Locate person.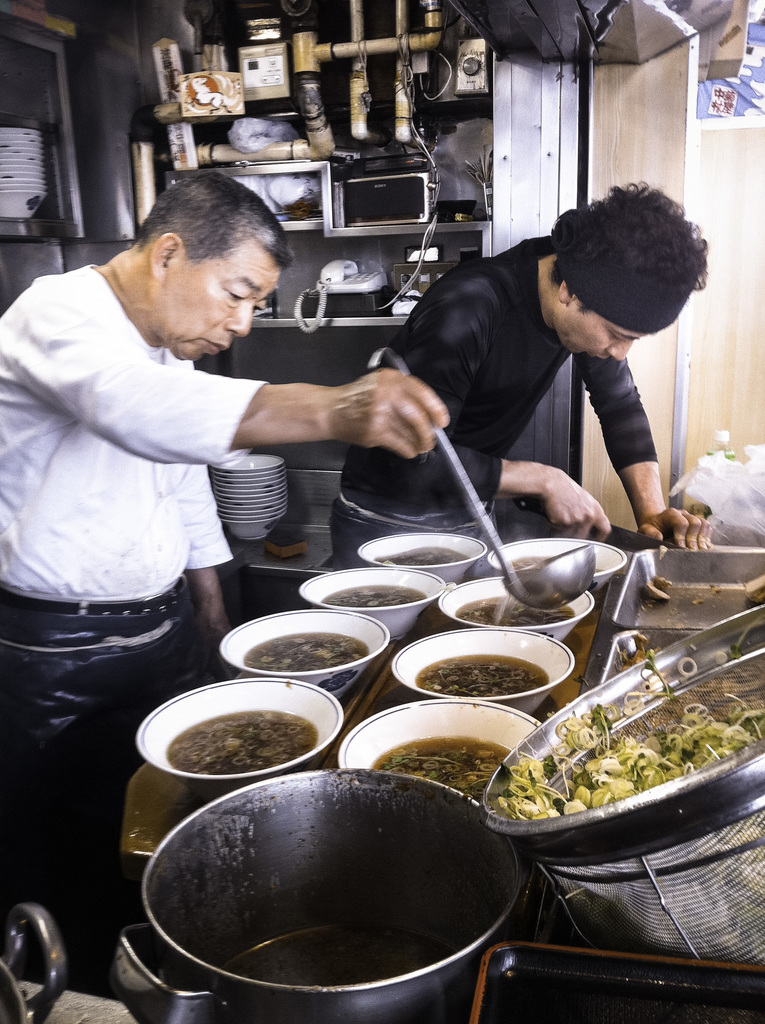
Bounding box: 329/176/718/572.
